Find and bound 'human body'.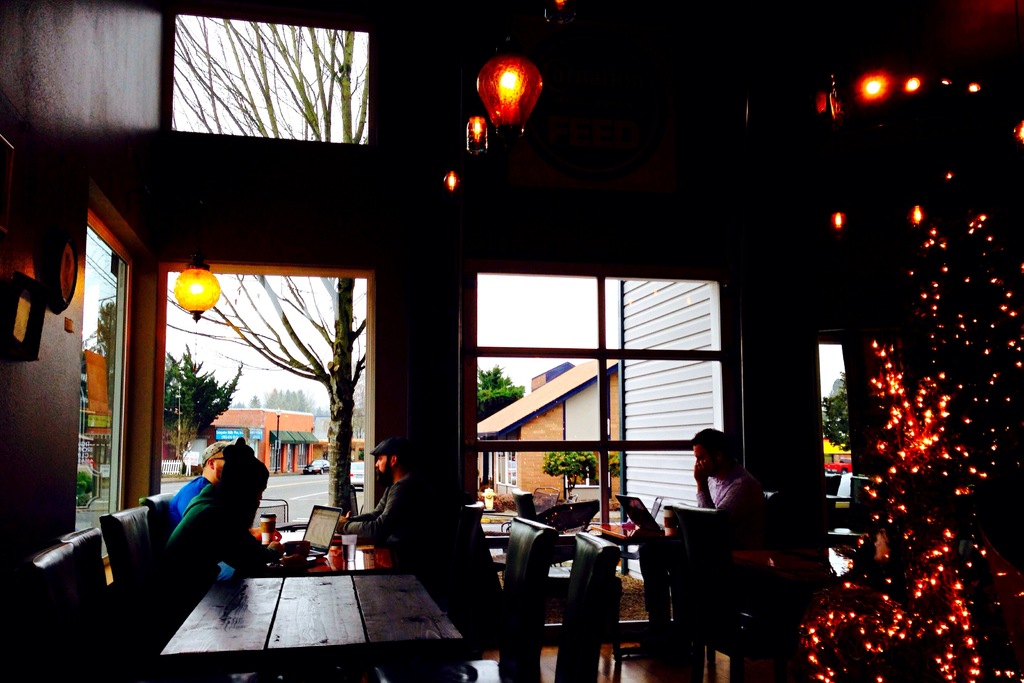
Bound: [152,482,344,639].
